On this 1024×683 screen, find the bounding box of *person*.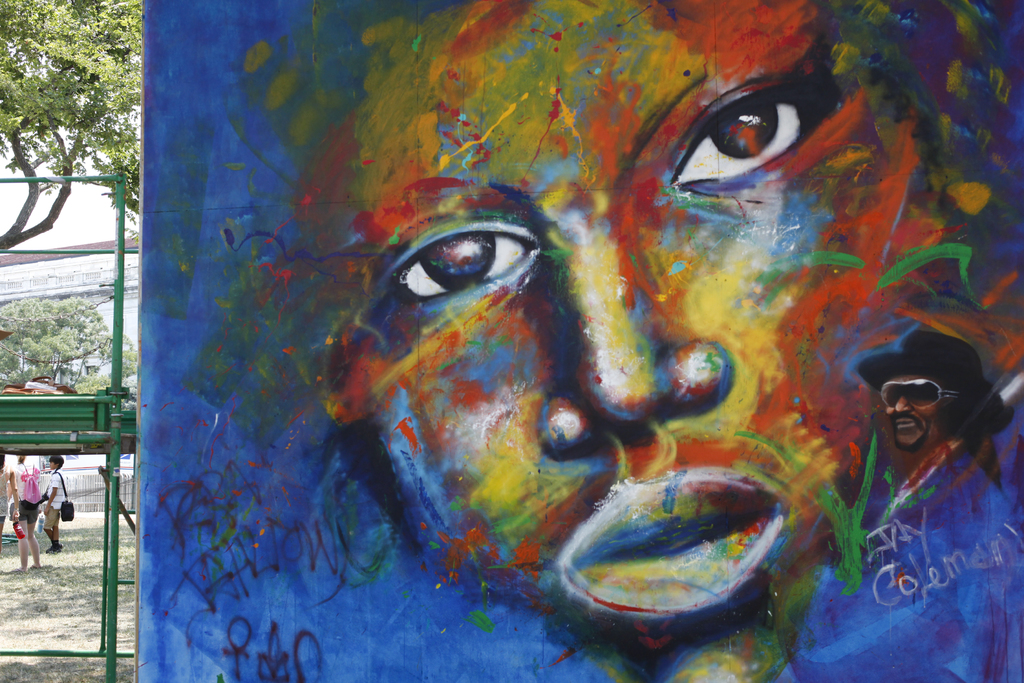
Bounding box: <bbox>301, 0, 1023, 682</bbox>.
